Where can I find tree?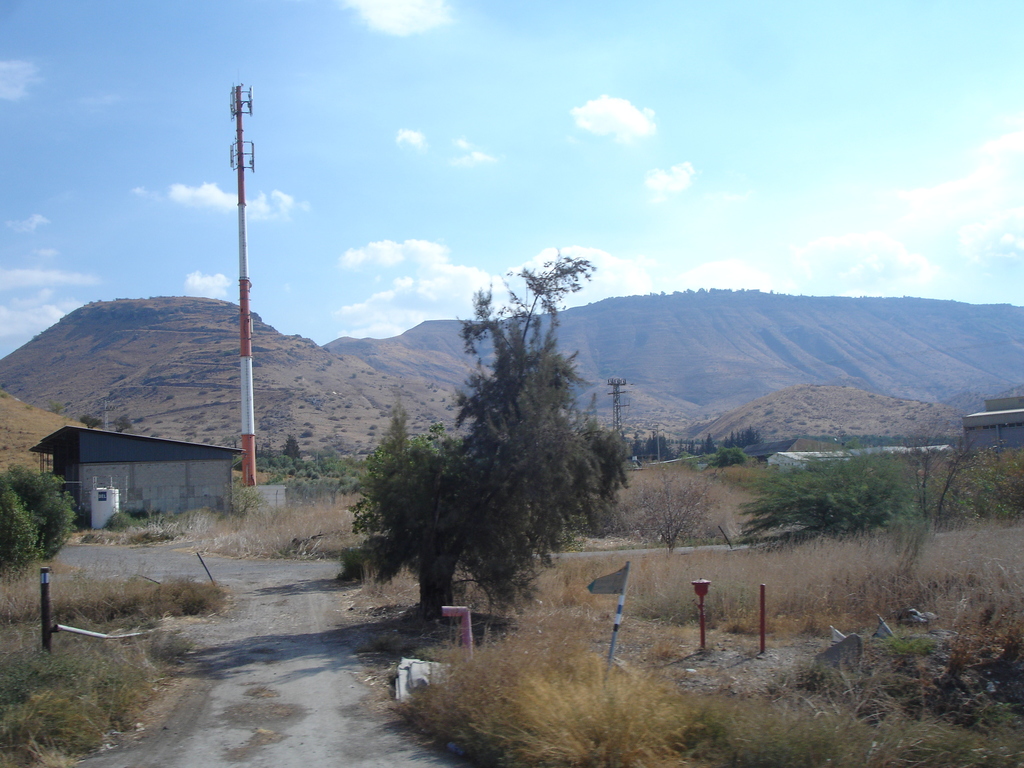
You can find it at left=627, top=476, right=719, bottom=552.
